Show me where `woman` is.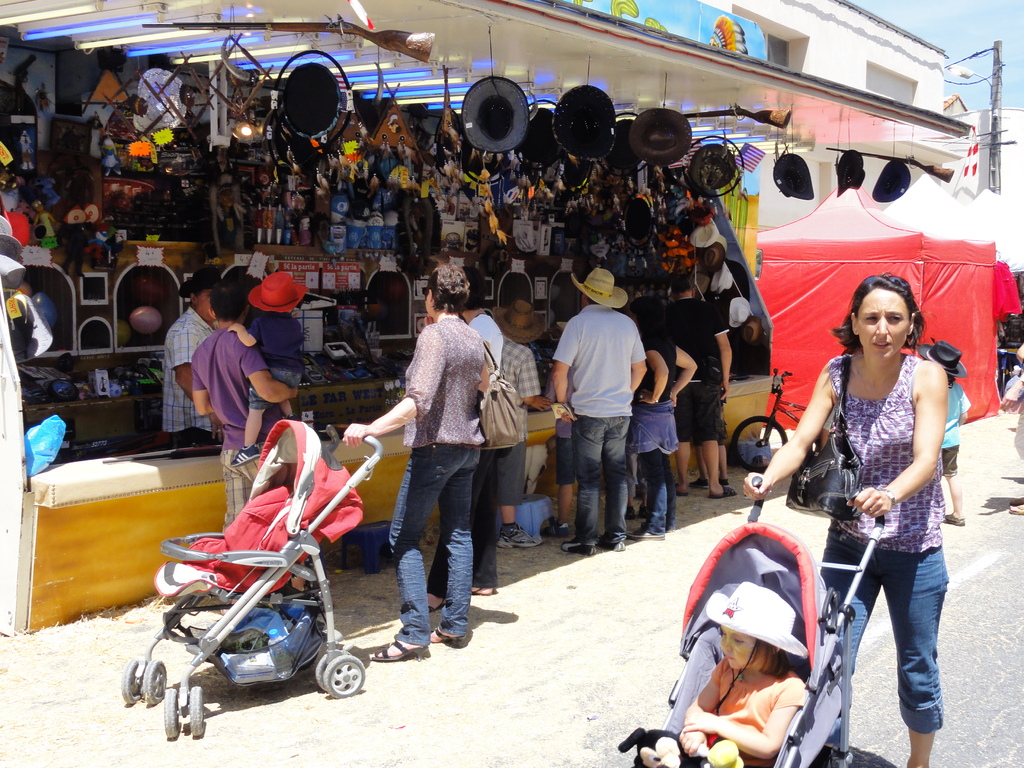
`woman` is at rect(628, 294, 697, 538).
